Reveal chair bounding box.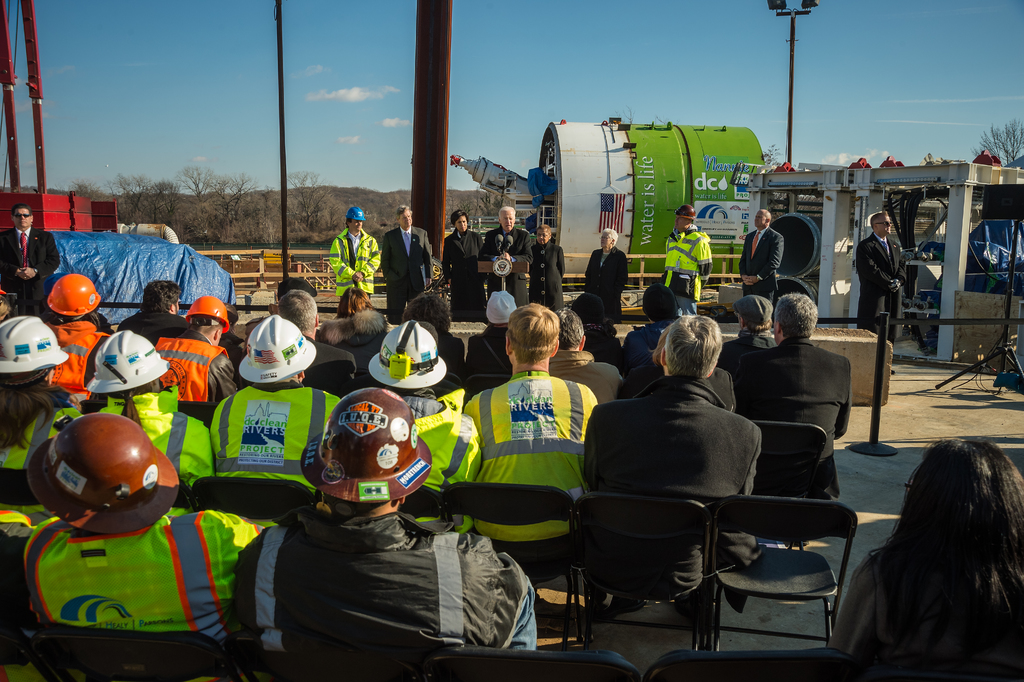
Revealed: 438, 487, 587, 645.
